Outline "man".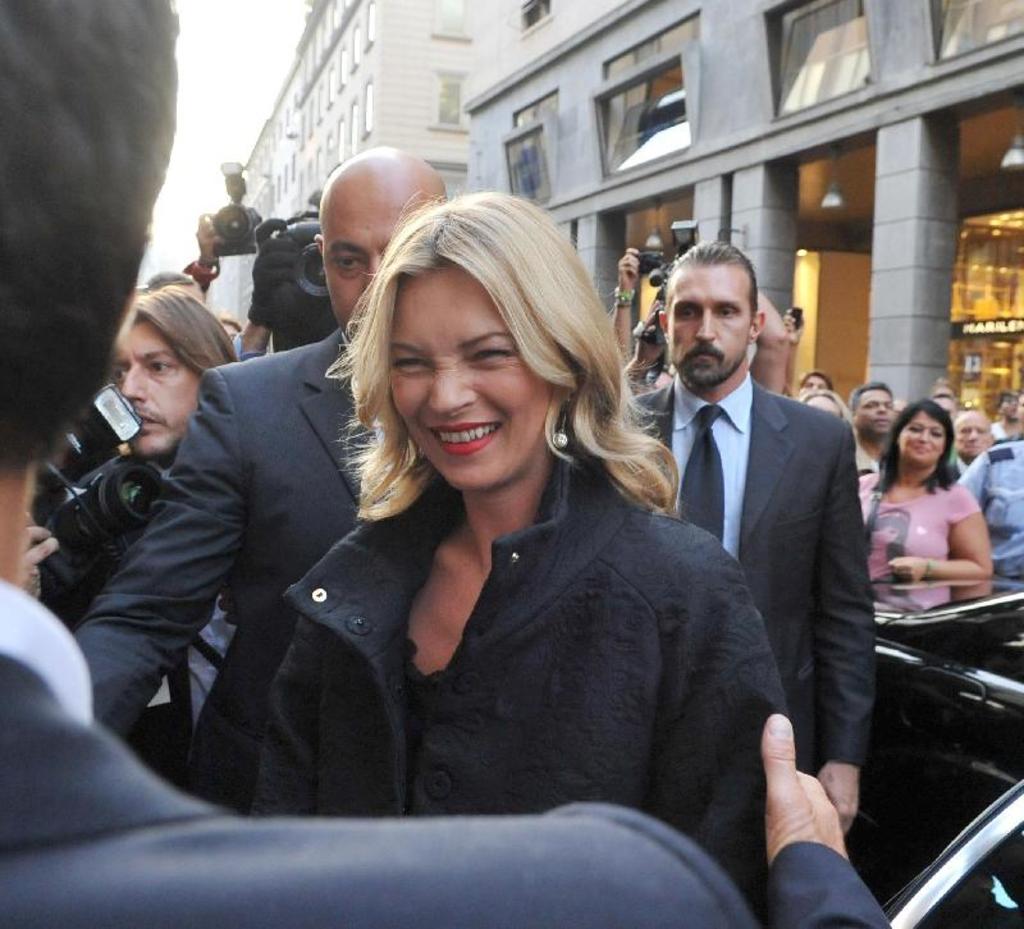
Outline: l=1015, t=393, r=1021, b=430.
